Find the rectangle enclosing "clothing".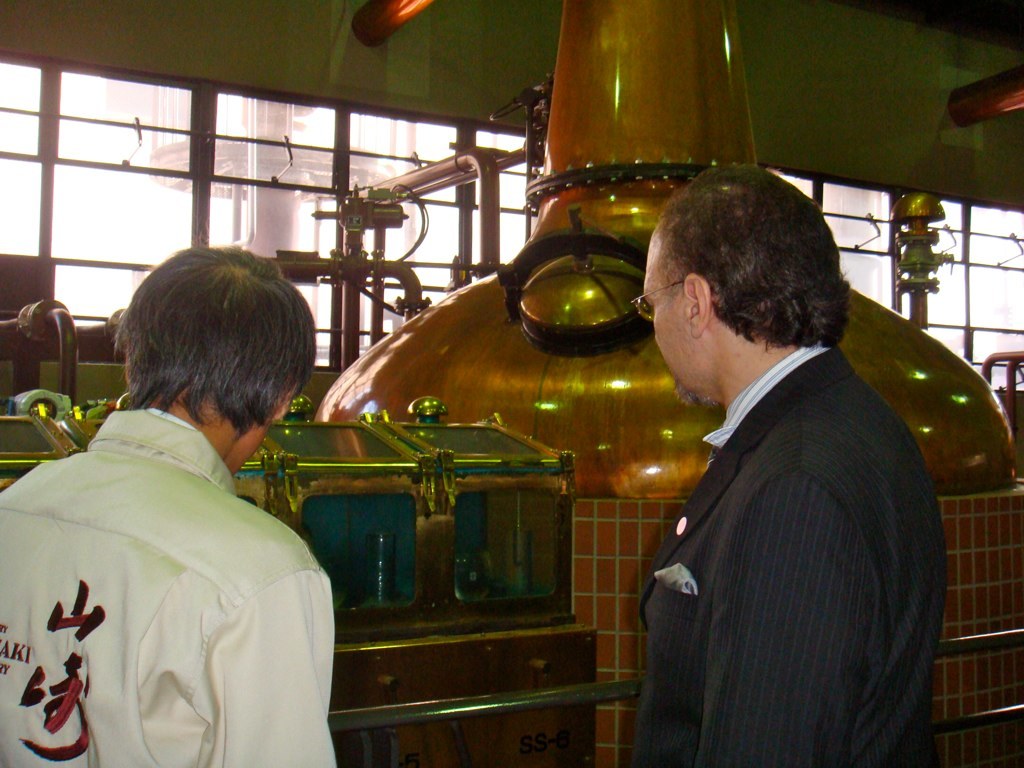
(627, 340, 949, 767).
